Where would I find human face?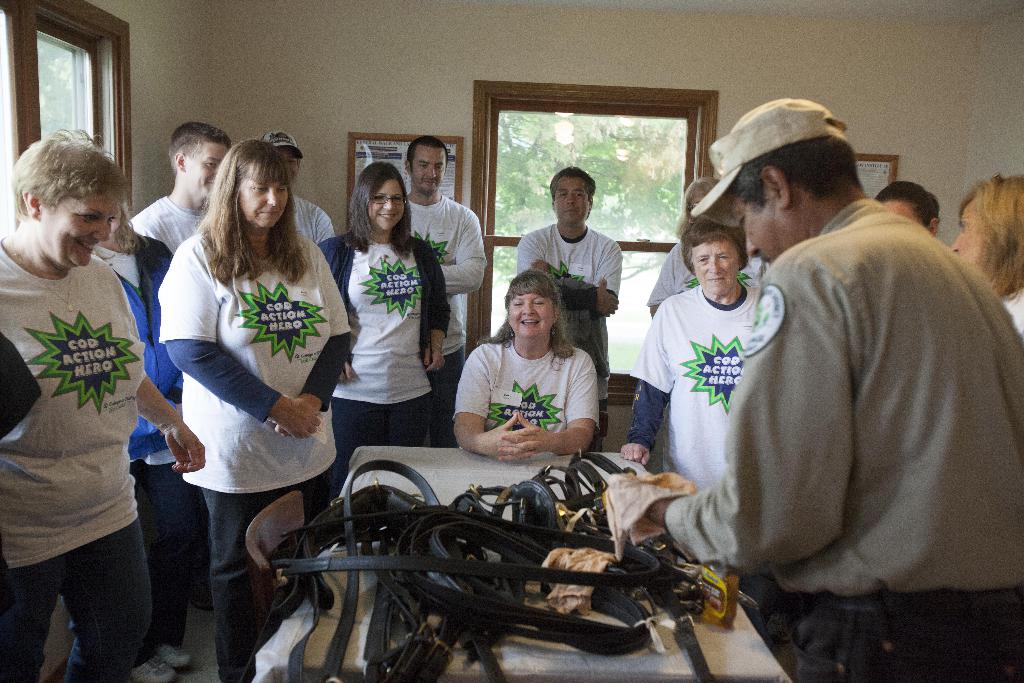
At [left=410, top=147, right=446, bottom=194].
